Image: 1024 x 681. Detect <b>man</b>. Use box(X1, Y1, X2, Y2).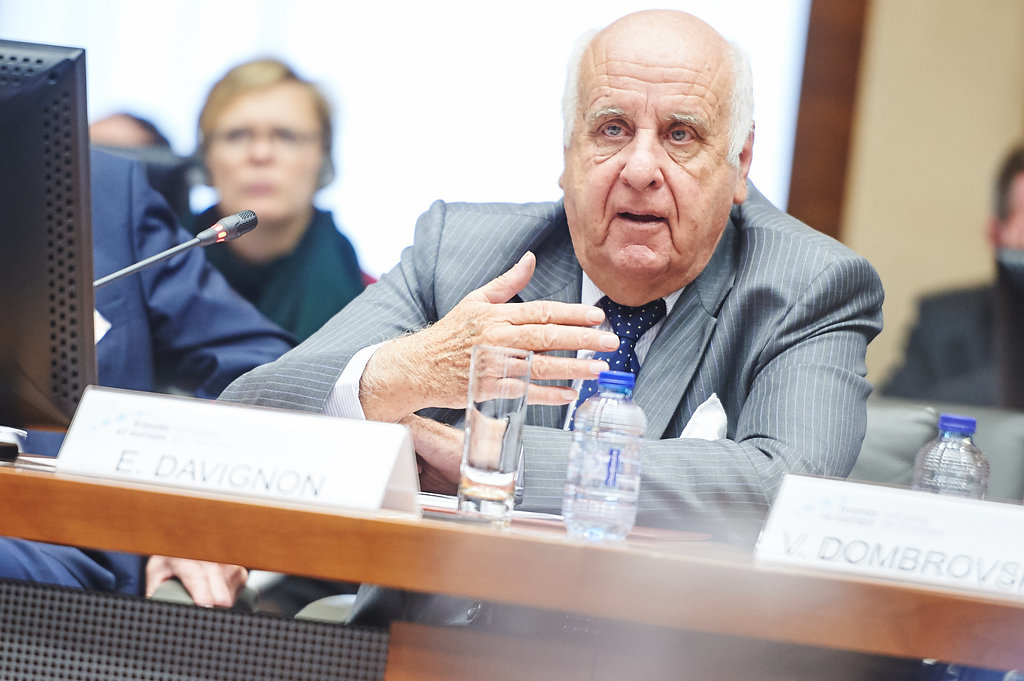
box(204, 5, 891, 627).
